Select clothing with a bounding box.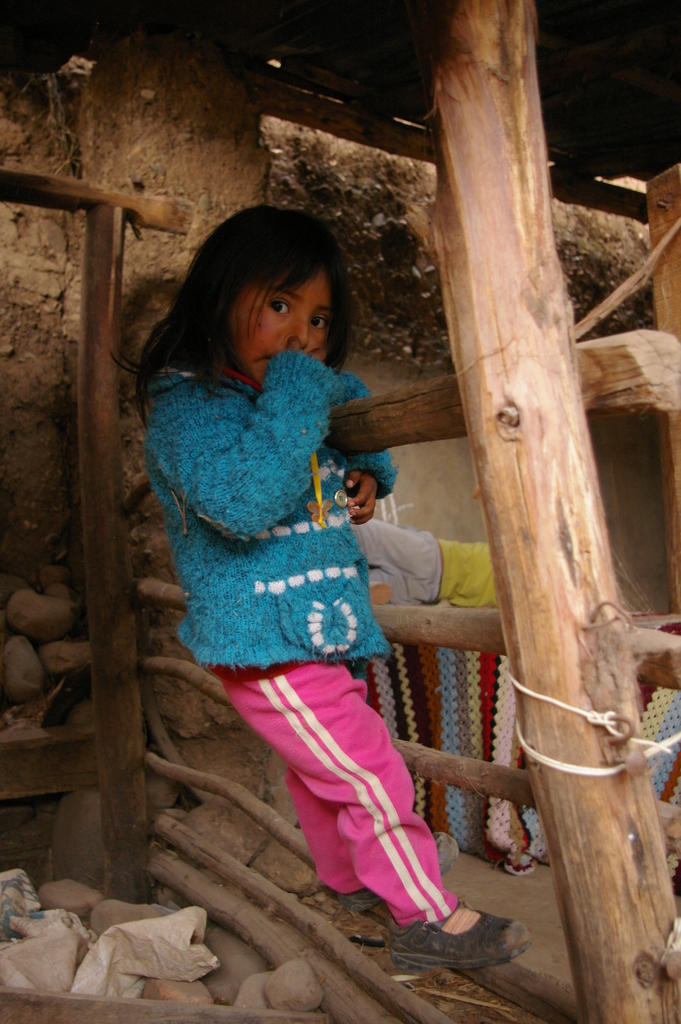
[153,364,427,880].
